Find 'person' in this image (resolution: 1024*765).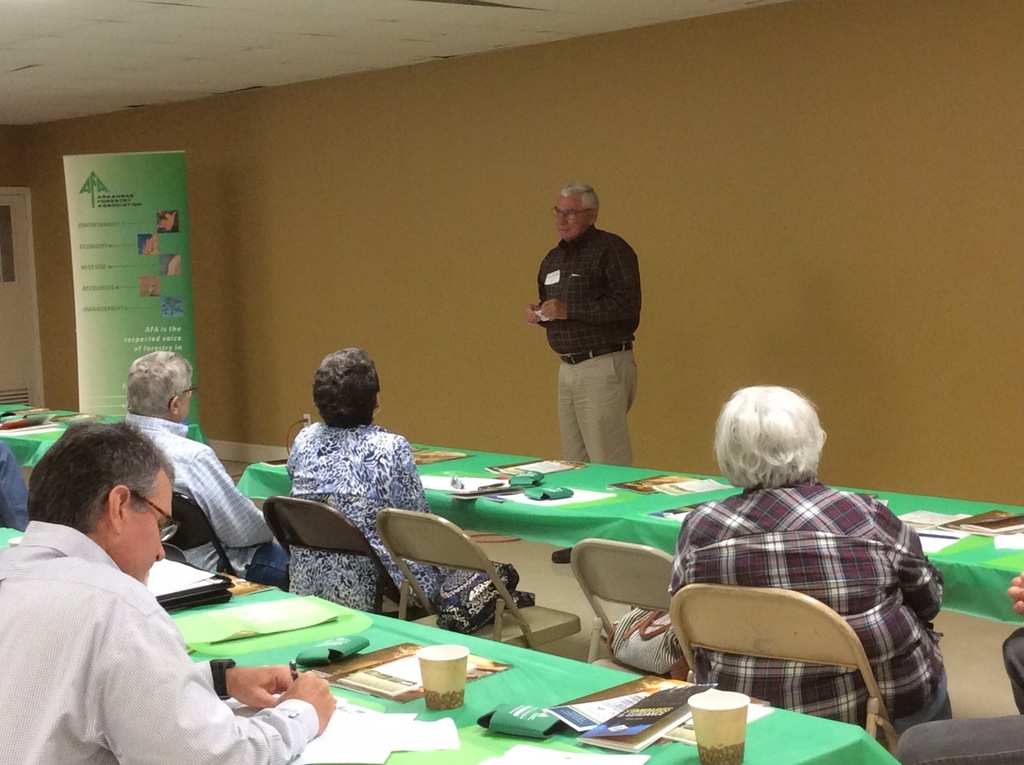
<region>525, 182, 641, 467</region>.
